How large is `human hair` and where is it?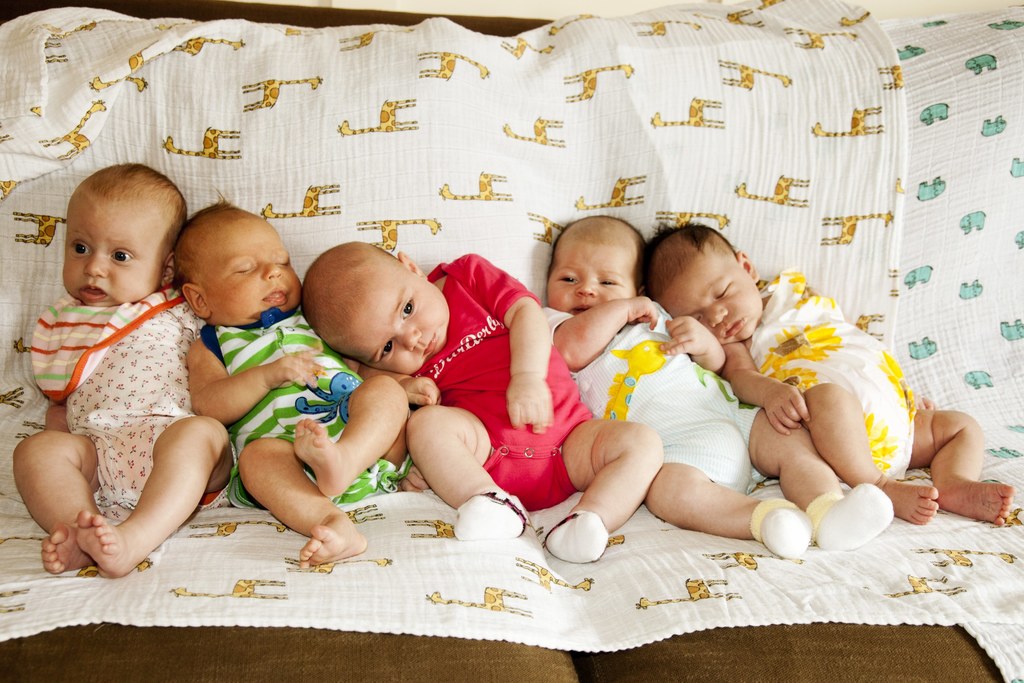
Bounding box: select_region(65, 165, 173, 277).
